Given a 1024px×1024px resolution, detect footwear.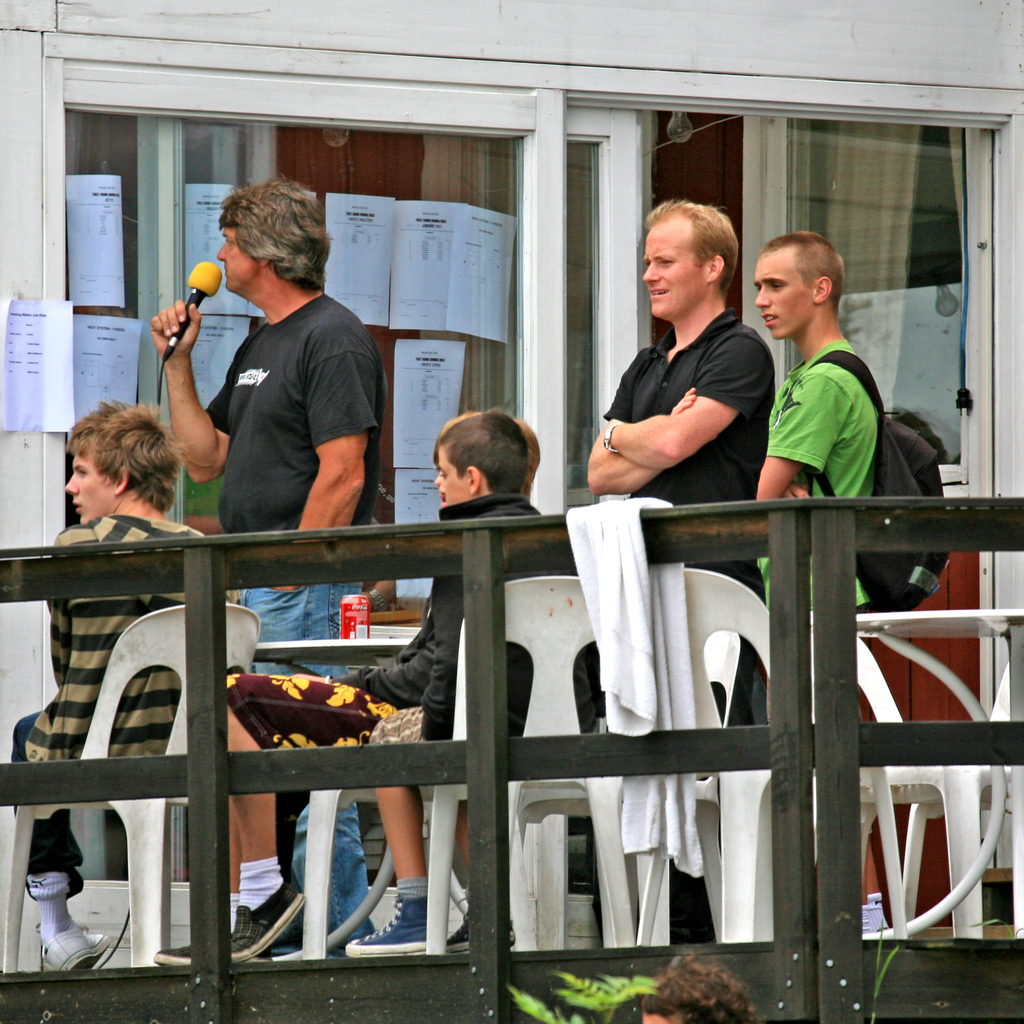
146, 899, 310, 958.
